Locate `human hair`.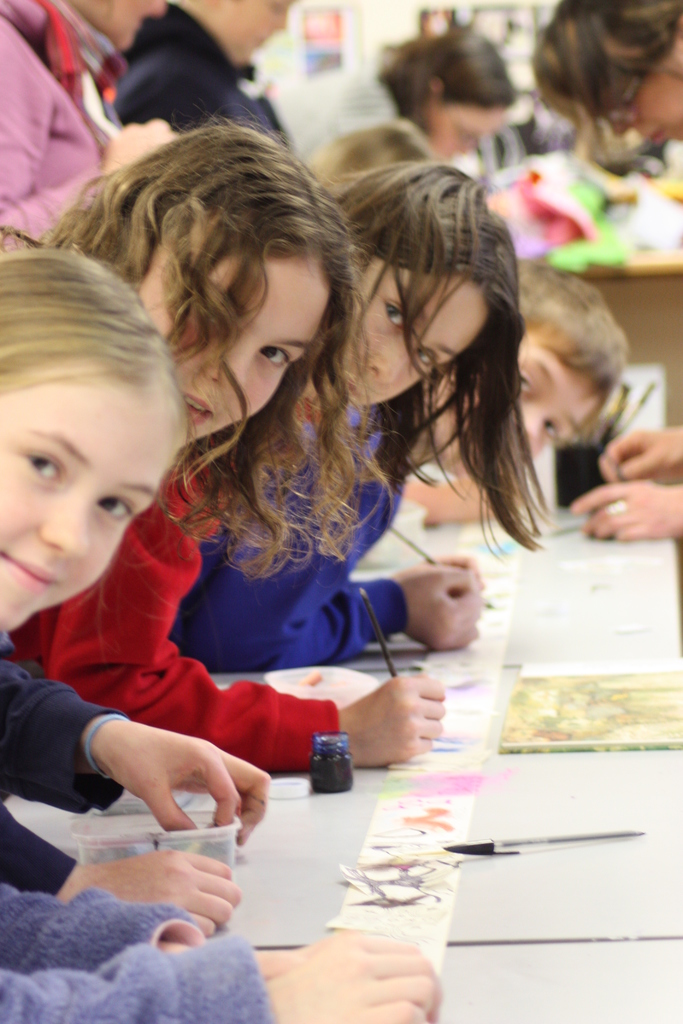
Bounding box: box(333, 125, 531, 561).
